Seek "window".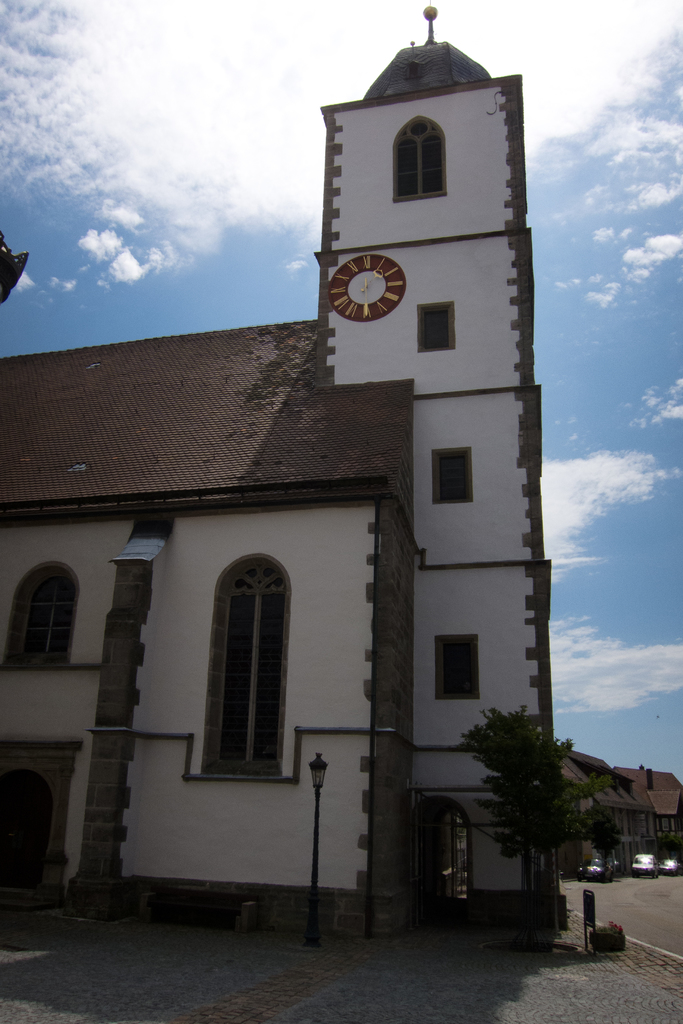
[434,634,477,700].
